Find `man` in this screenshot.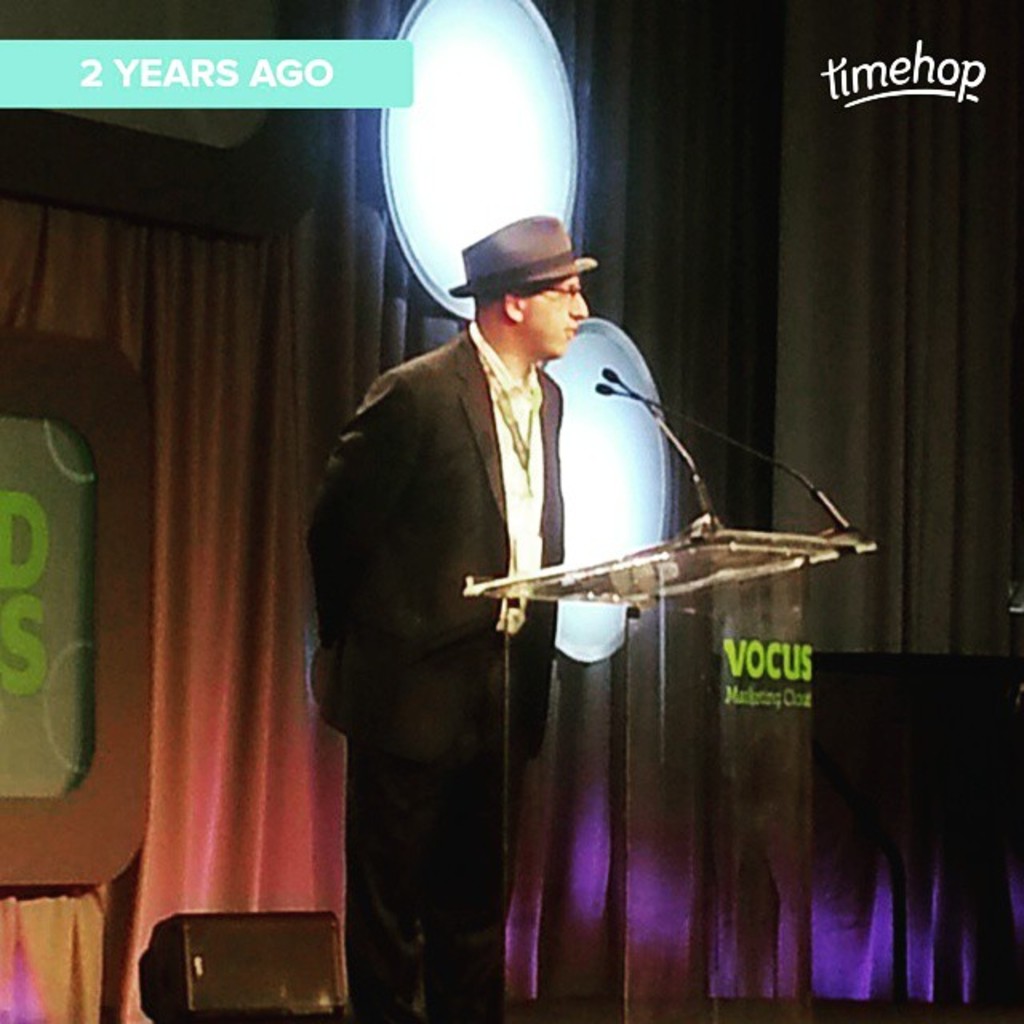
The bounding box for `man` is 314,208,602,1019.
